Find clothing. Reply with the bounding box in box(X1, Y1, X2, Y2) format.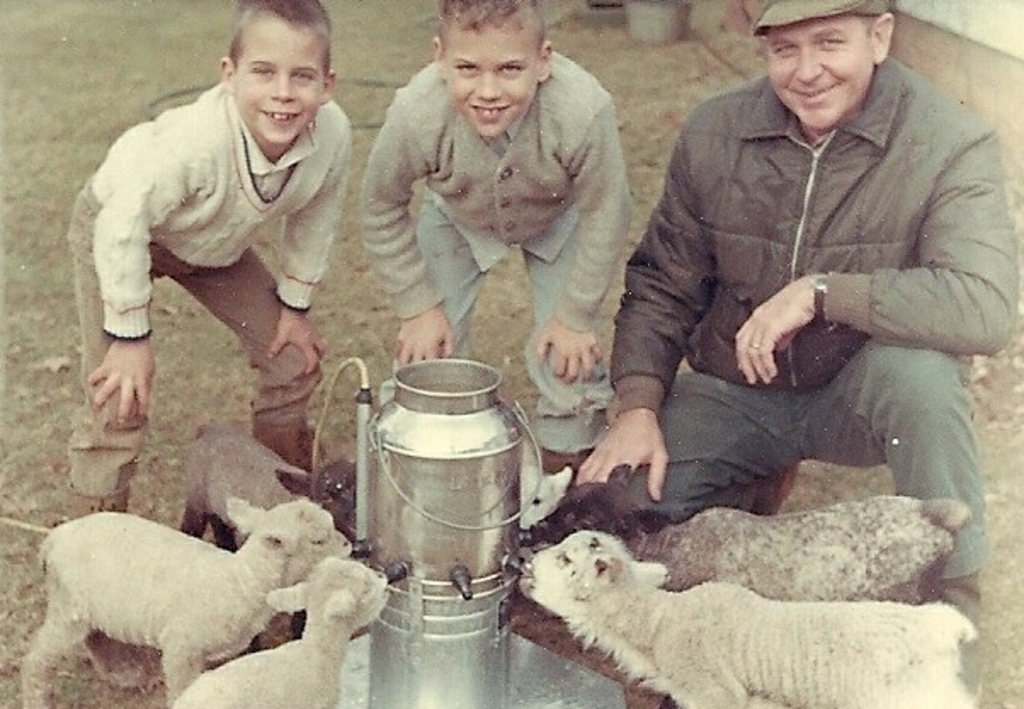
box(378, 34, 636, 471).
